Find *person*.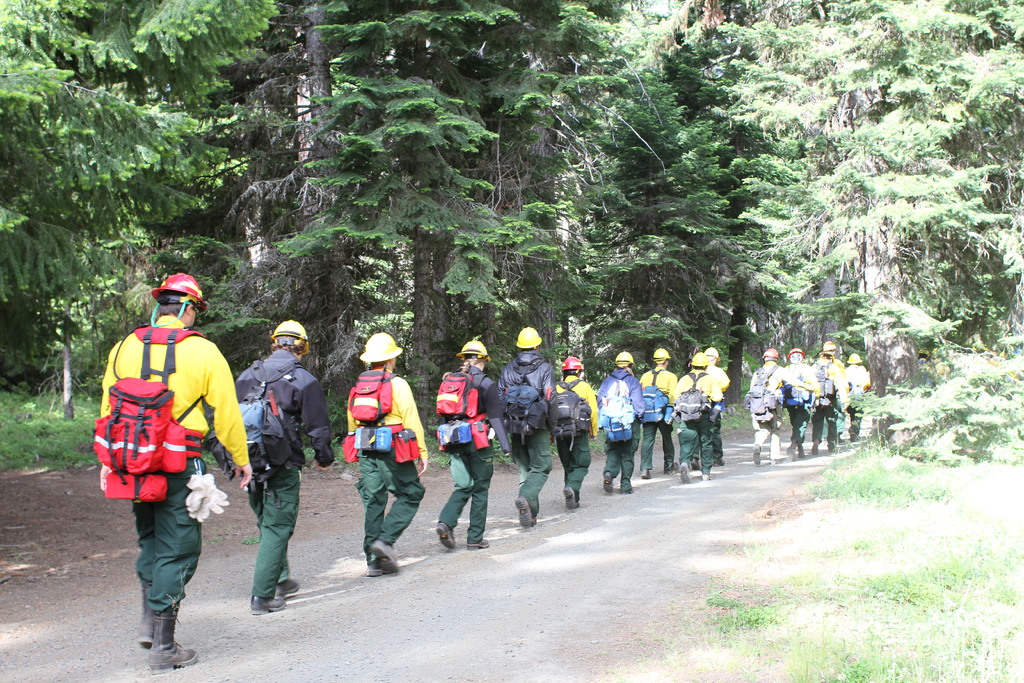
{"x1": 808, "y1": 349, "x2": 857, "y2": 451}.
